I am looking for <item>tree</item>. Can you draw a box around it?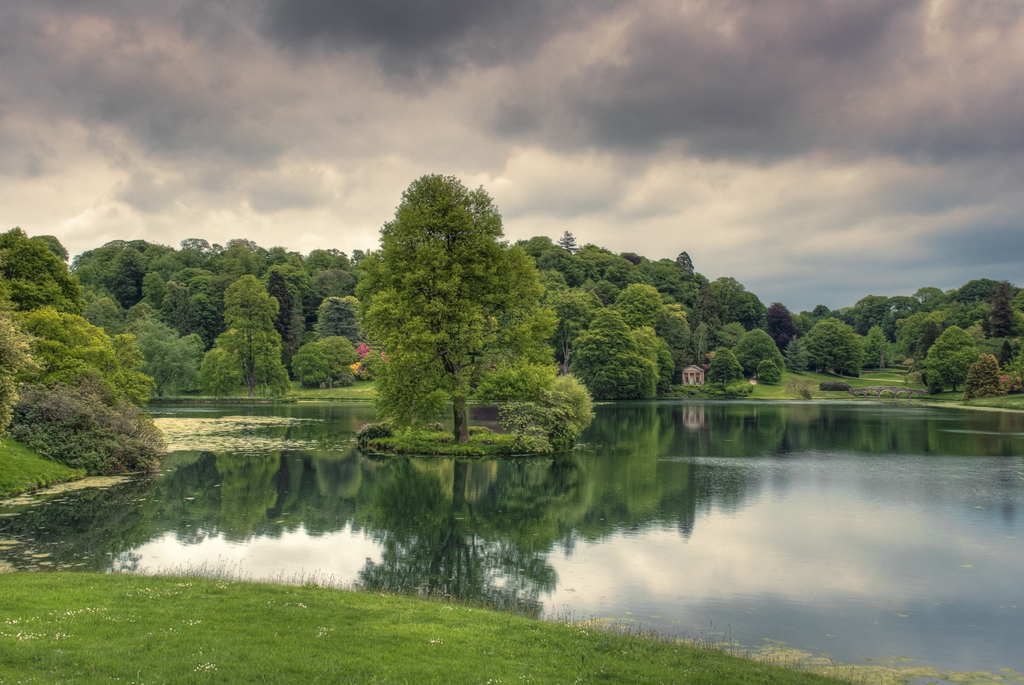
Sure, the bounding box is Rect(840, 279, 904, 345).
